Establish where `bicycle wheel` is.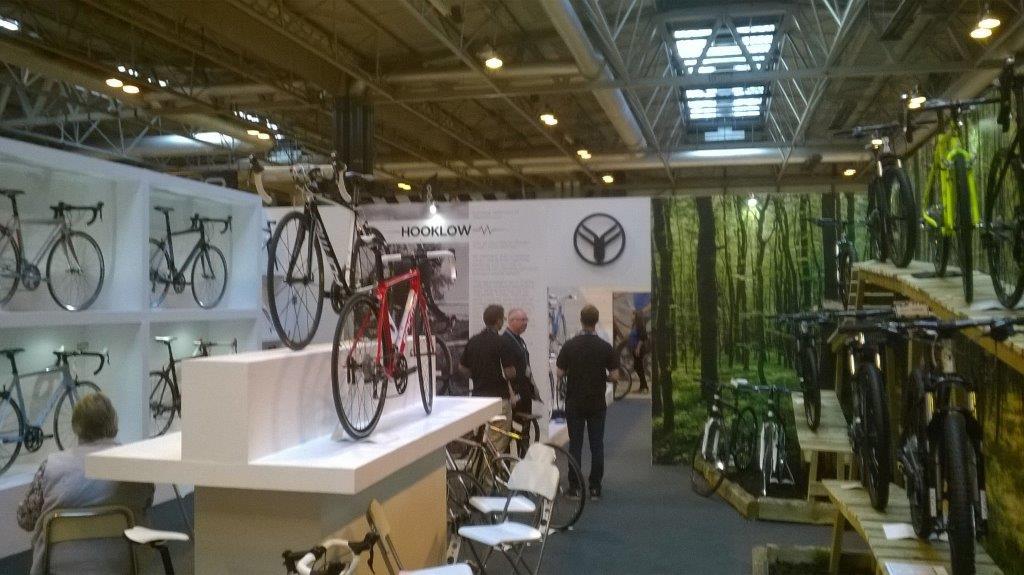
Established at Rect(613, 367, 634, 405).
